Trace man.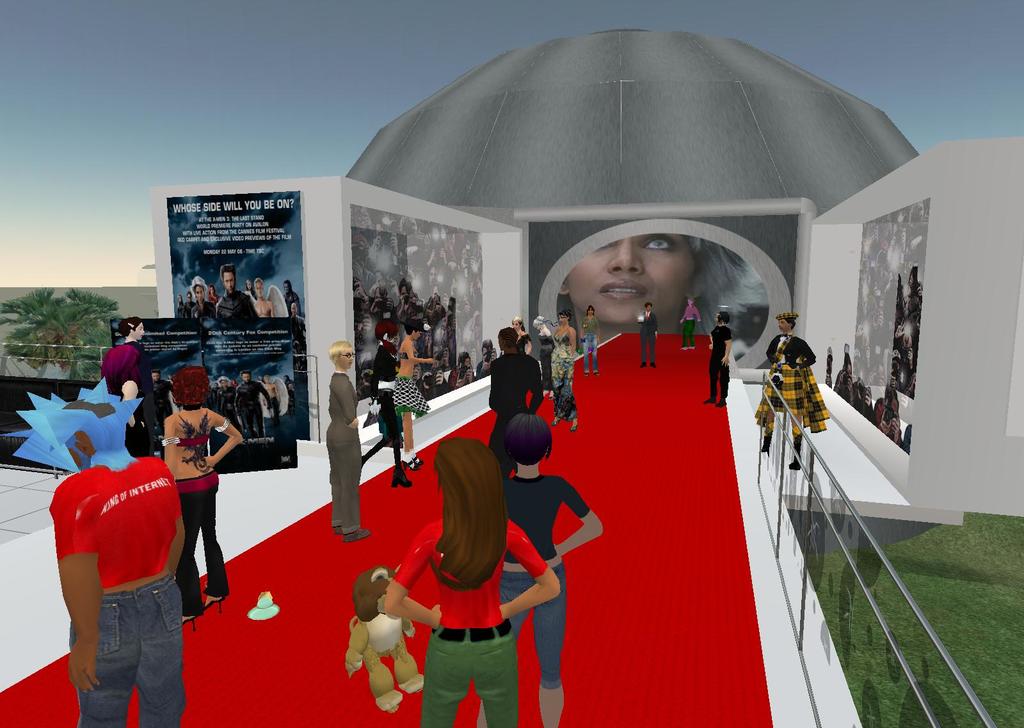
Traced to detection(289, 381, 296, 415).
